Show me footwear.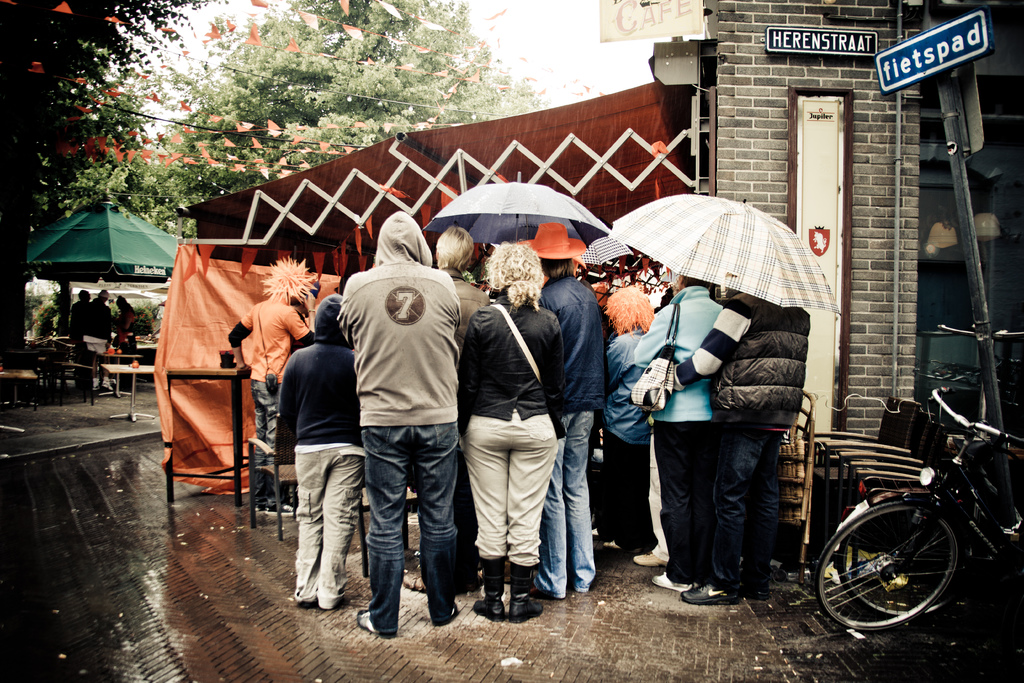
footwear is here: crop(509, 593, 544, 618).
